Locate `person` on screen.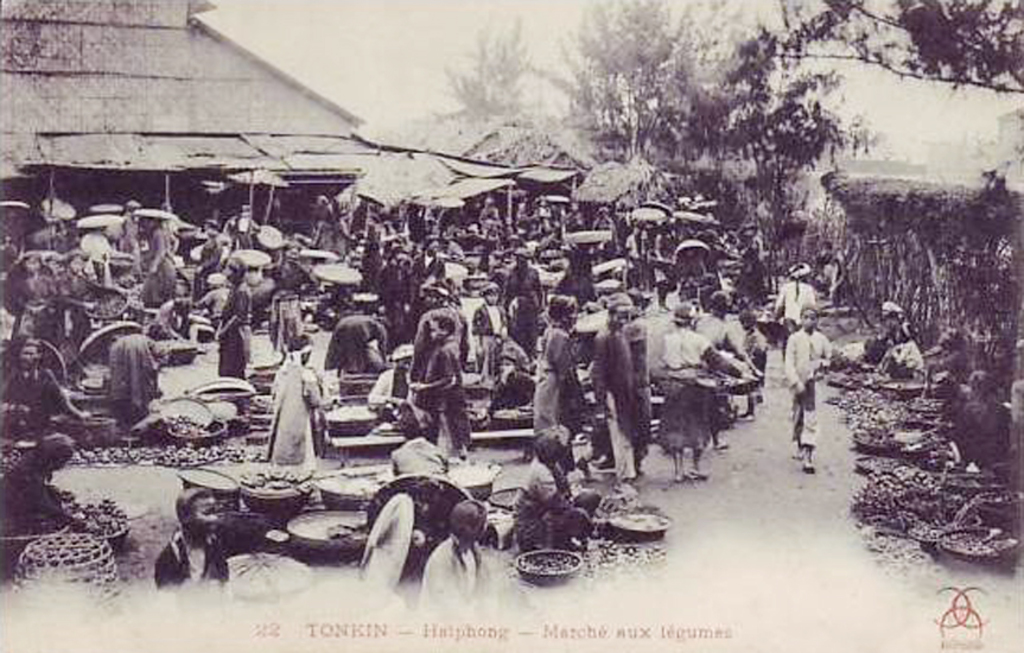
On screen at (0, 341, 89, 419).
